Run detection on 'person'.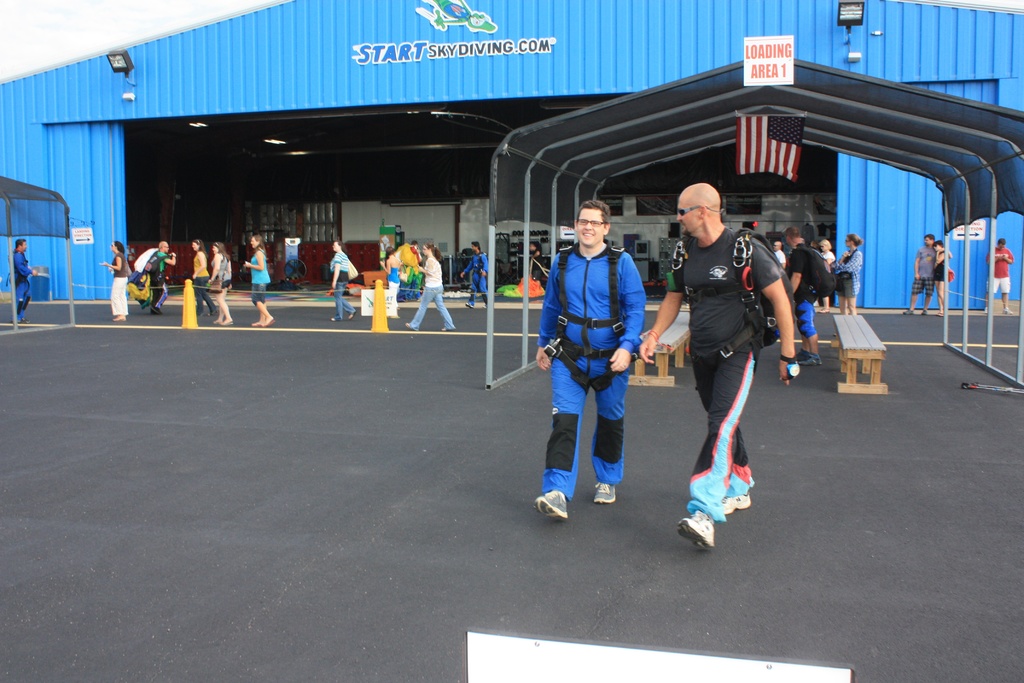
Result: 933/236/948/313.
